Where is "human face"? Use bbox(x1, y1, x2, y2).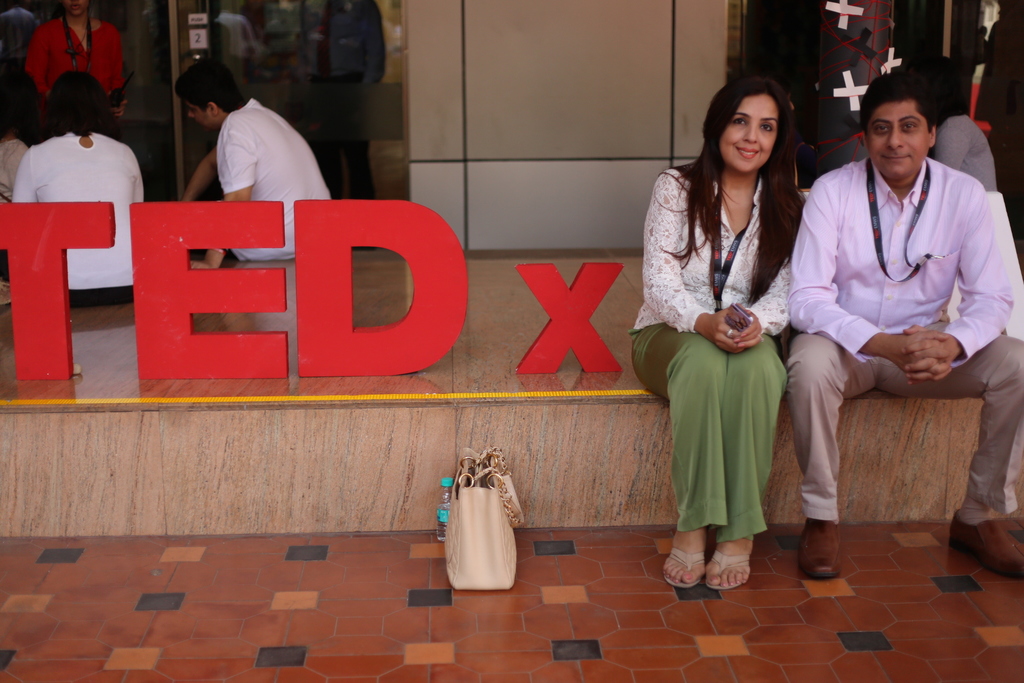
bbox(724, 95, 778, 169).
